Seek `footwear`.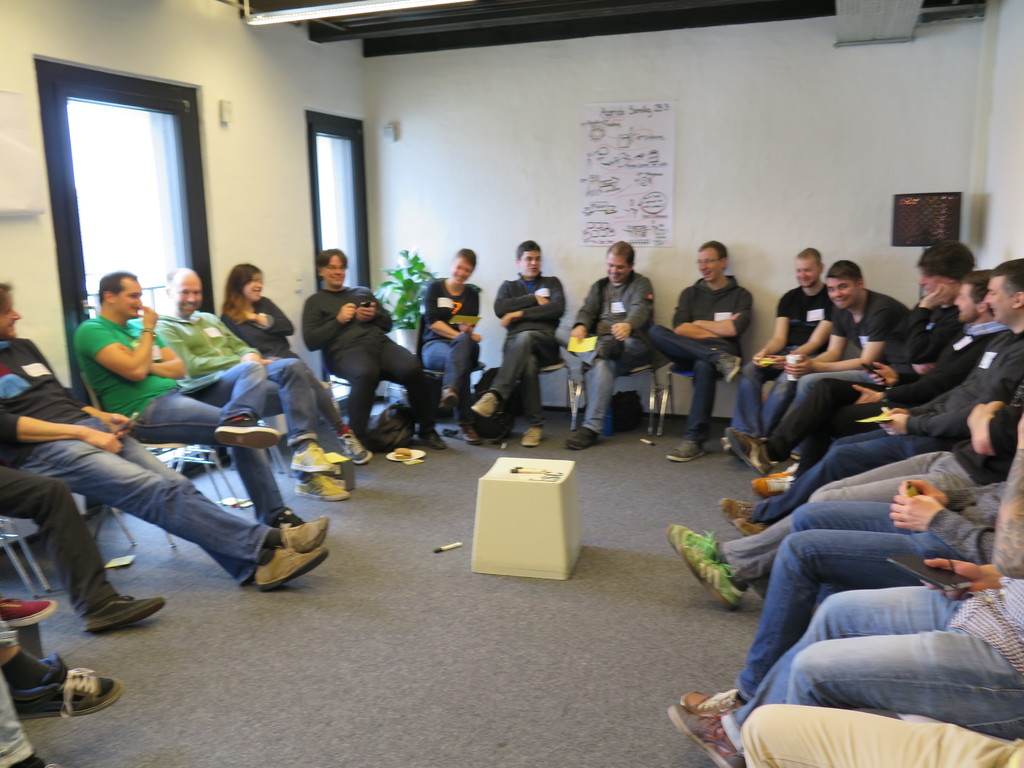
locate(666, 441, 706, 460).
